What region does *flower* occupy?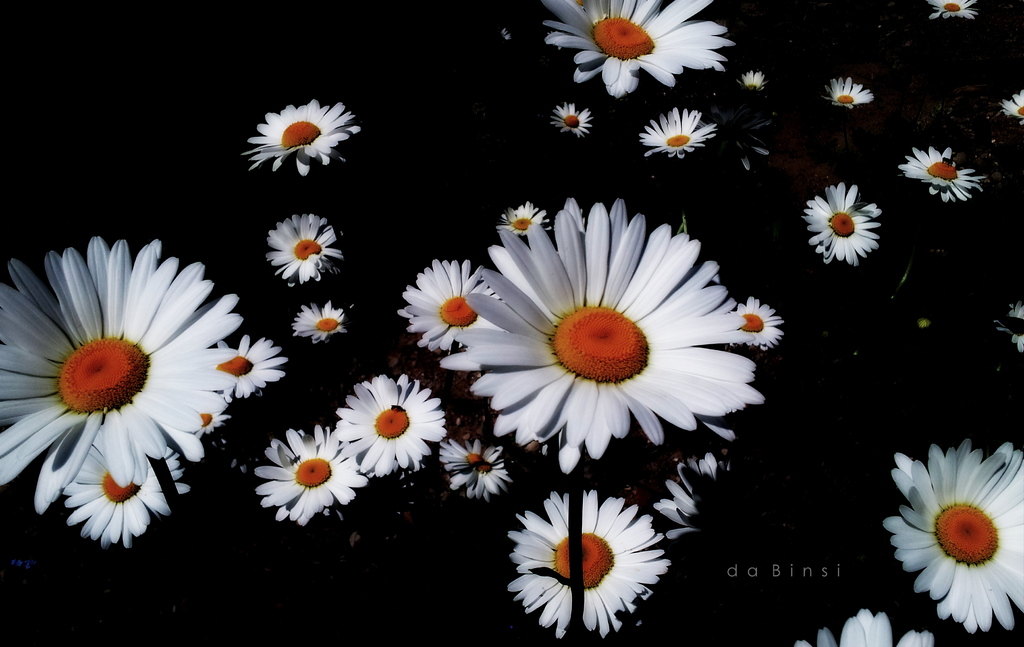
Rect(508, 492, 675, 639).
